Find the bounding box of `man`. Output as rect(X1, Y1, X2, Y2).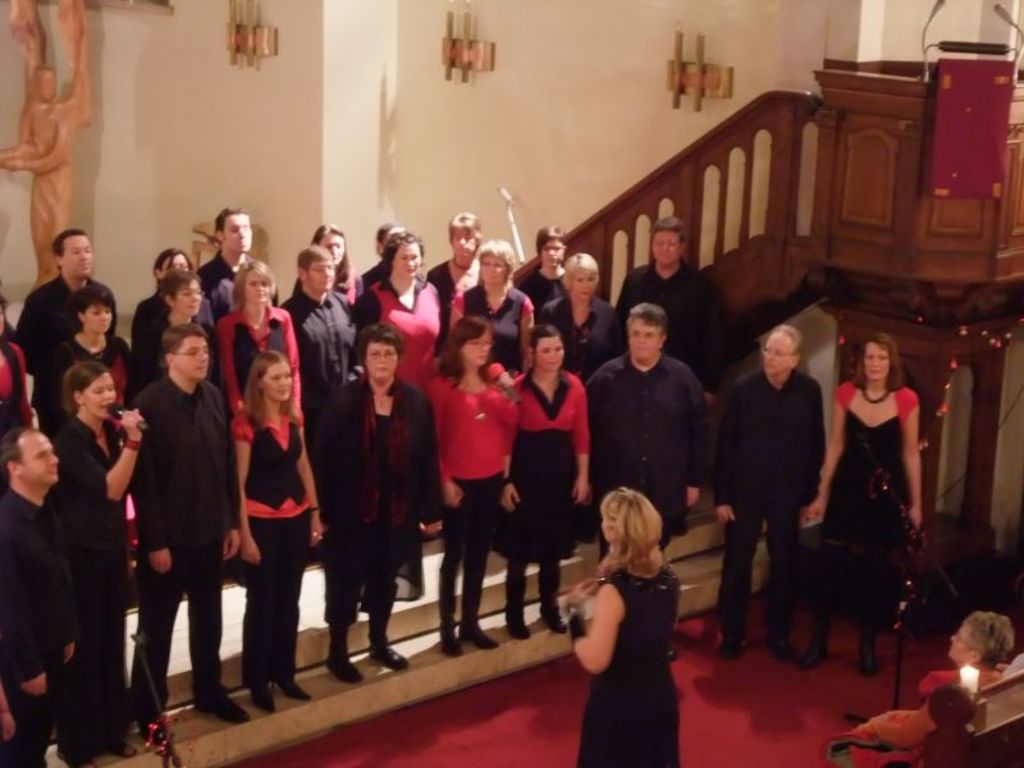
rect(123, 329, 246, 724).
